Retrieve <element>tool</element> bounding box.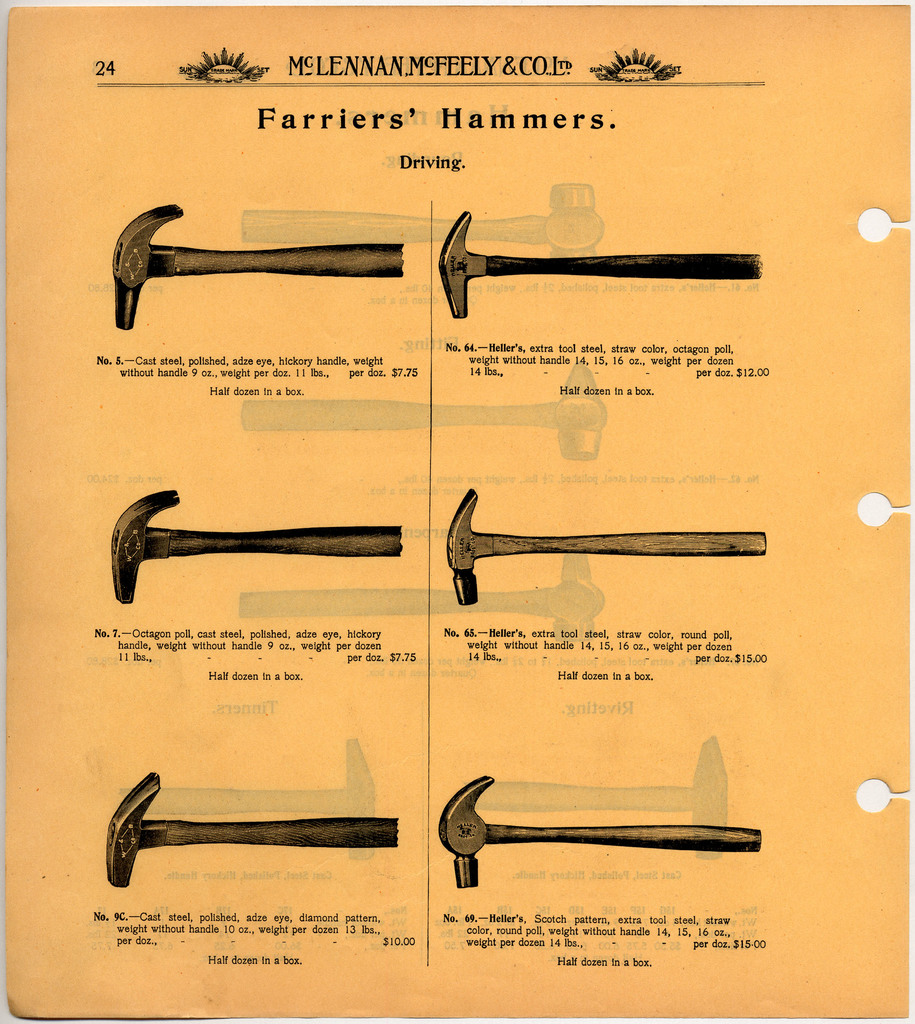
Bounding box: <bbox>99, 769, 399, 888</bbox>.
